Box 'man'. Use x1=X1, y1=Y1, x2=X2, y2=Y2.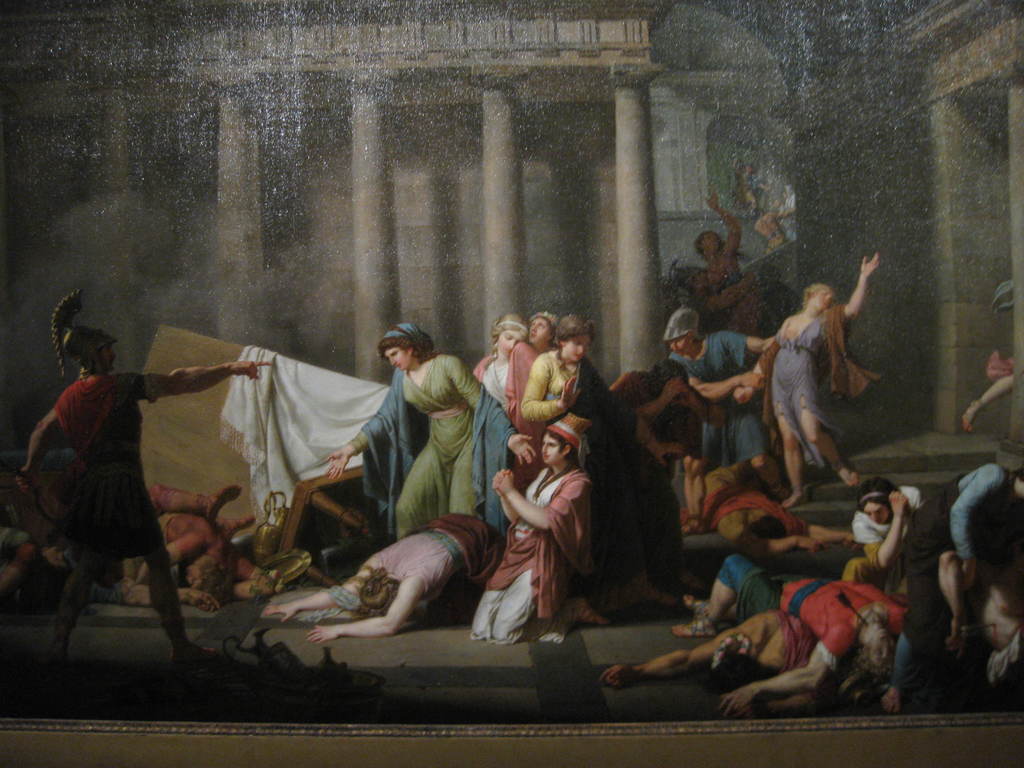
x1=938, y1=553, x2=1023, y2=701.
